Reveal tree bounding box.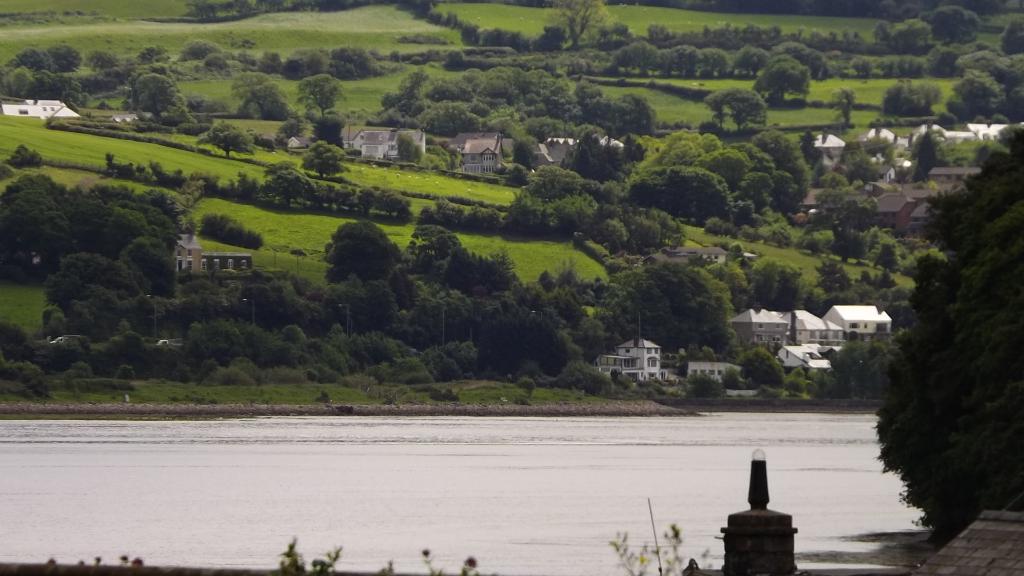
Revealed: pyautogui.locateOnScreen(200, 57, 231, 72).
